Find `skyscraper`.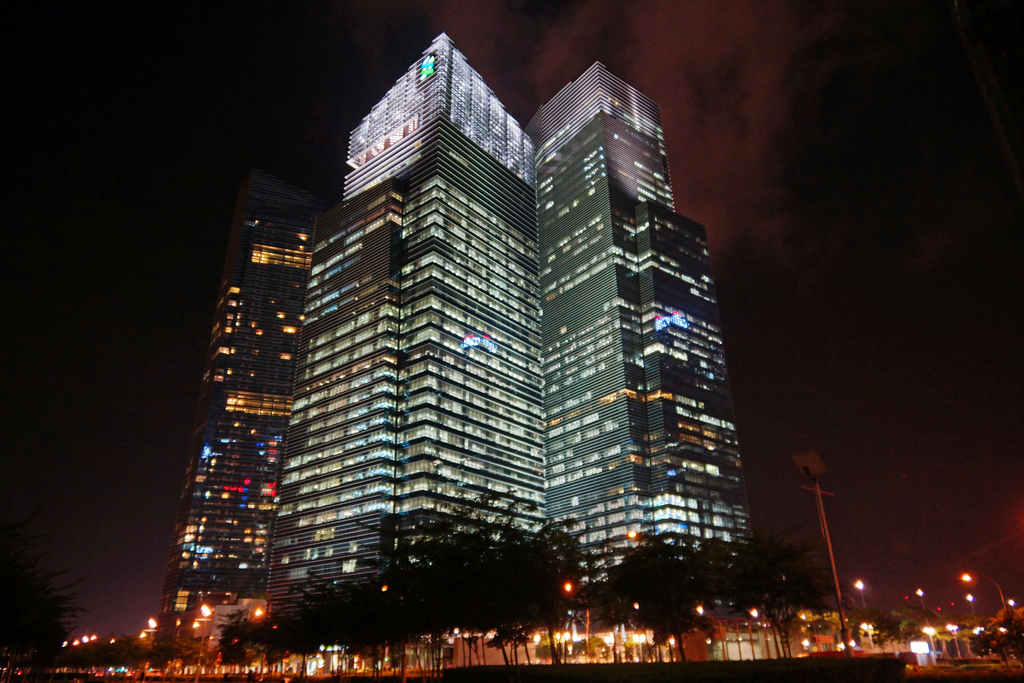
BBox(506, 60, 753, 591).
